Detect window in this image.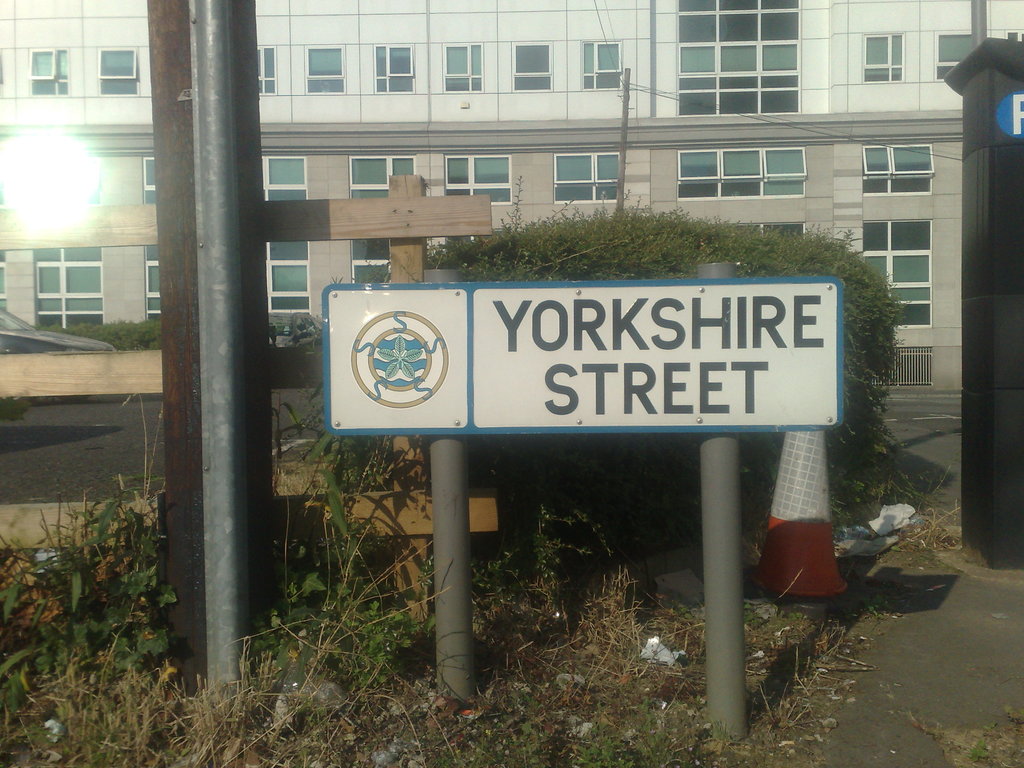
Detection: pyautogui.locateOnScreen(668, 0, 804, 119).
